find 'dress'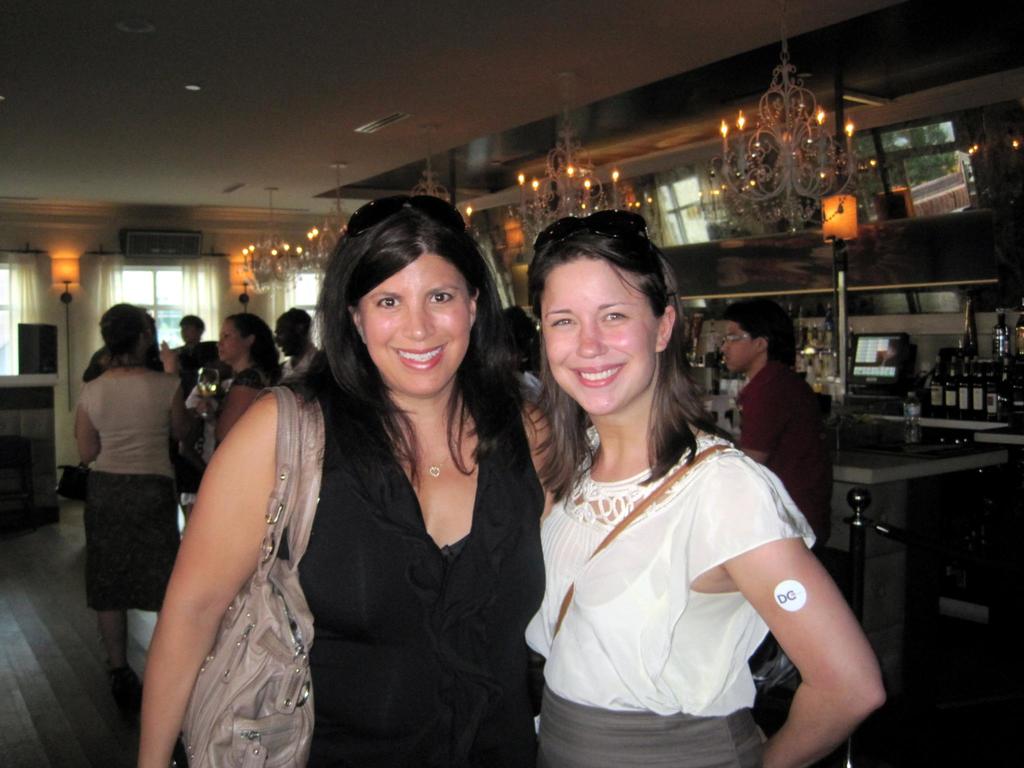
<box>276,389,549,767</box>
